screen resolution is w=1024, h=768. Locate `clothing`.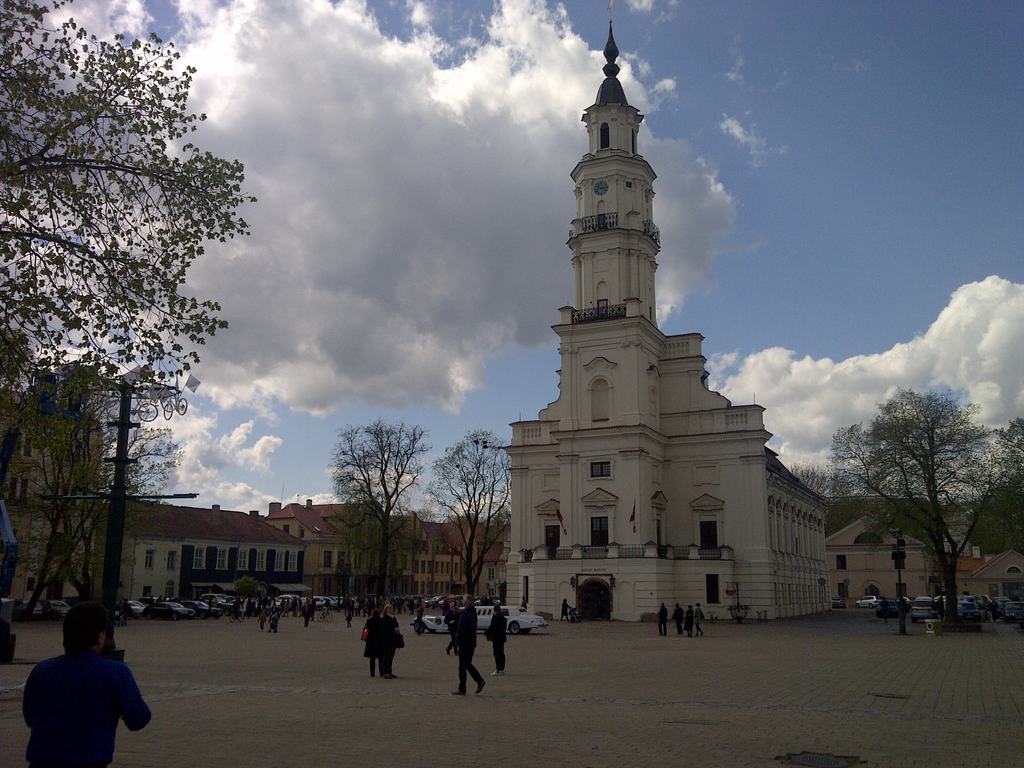
box=[447, 616, 454, 650].
